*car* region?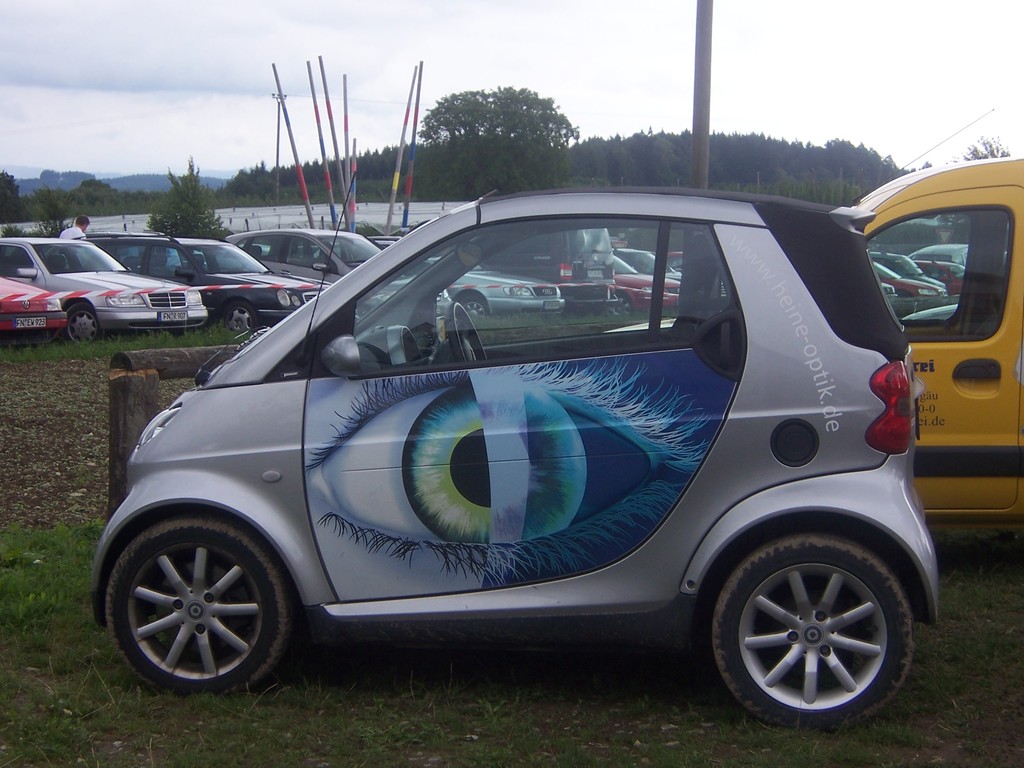
868,255,932,296
